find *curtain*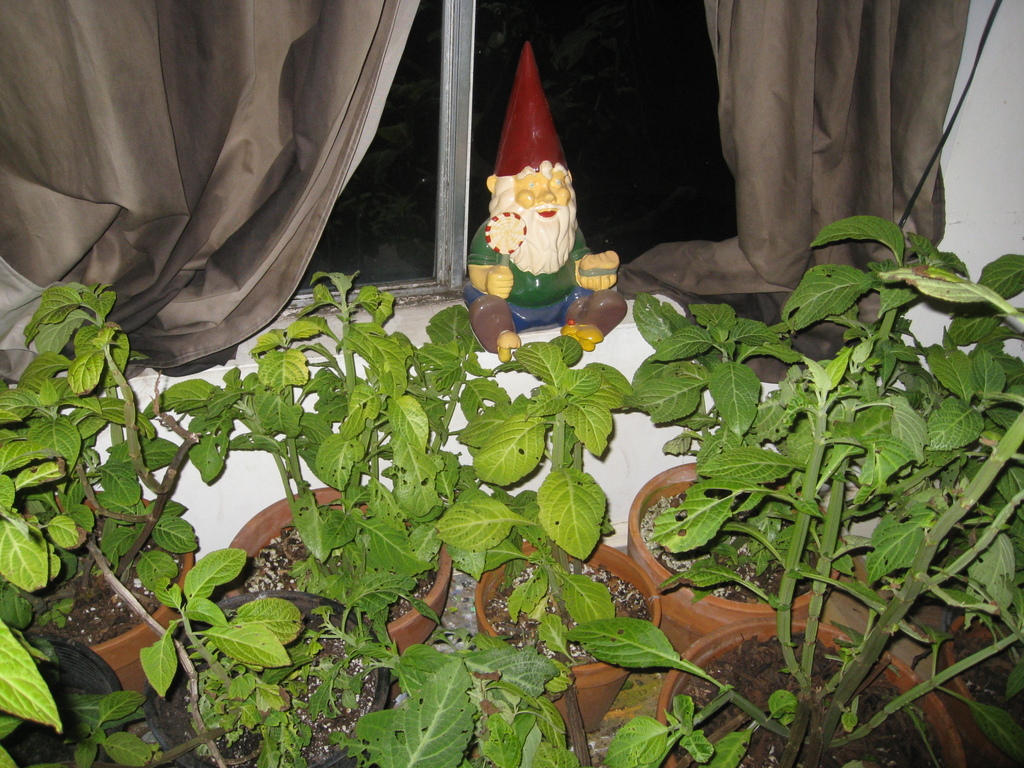
region(616, 0, 975, 383)
